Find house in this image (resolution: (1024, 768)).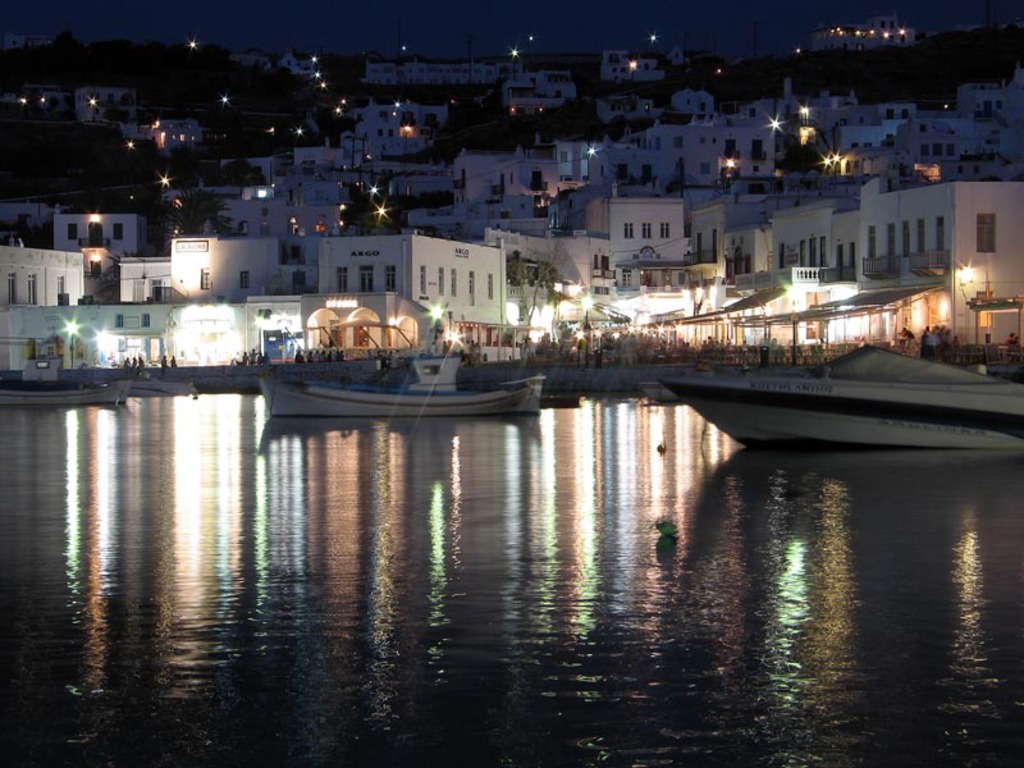
<box>0,242,97,371</box>.
